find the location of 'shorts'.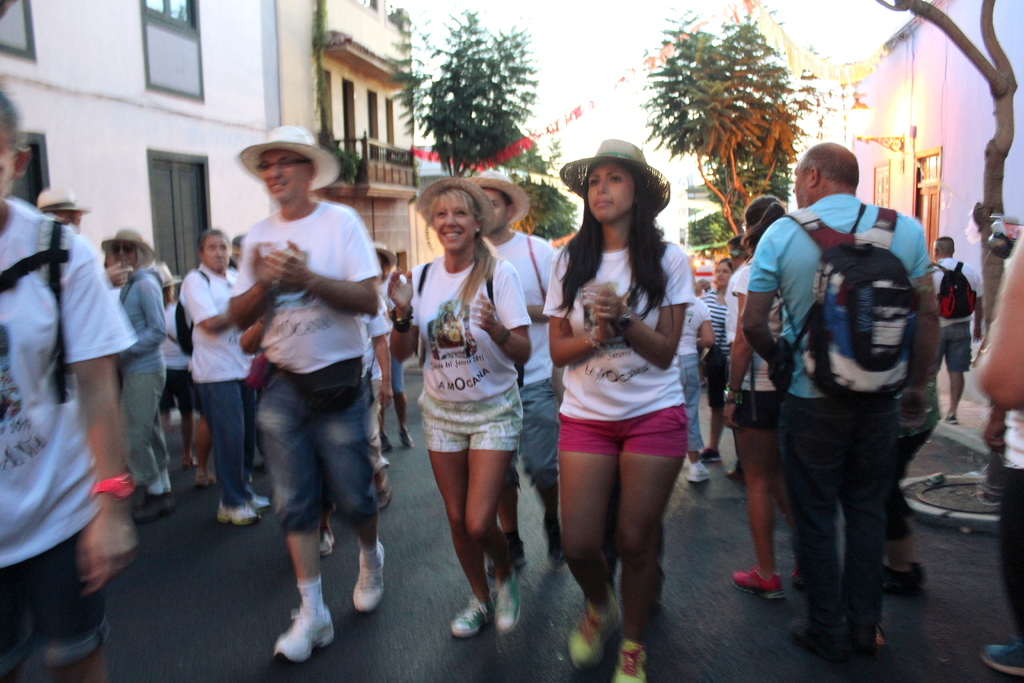
Location: {"left": 157, "top": 368, "right": 190, "bottom": 418}.
